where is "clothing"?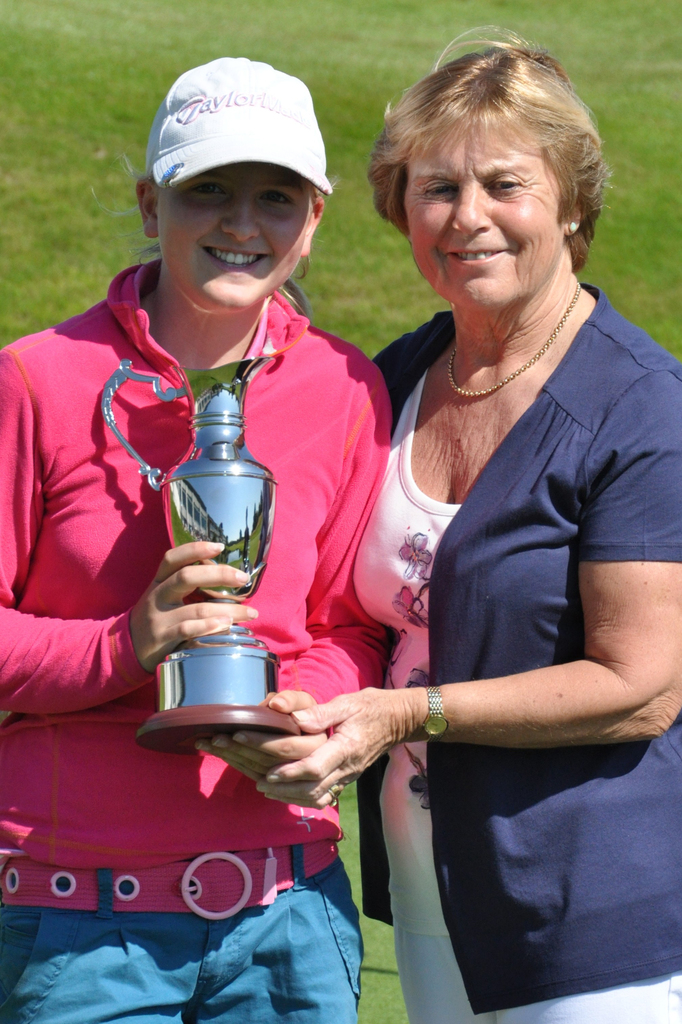
{"x1": 42, "y1": 230, "x2": 329, "y2": 796}.
